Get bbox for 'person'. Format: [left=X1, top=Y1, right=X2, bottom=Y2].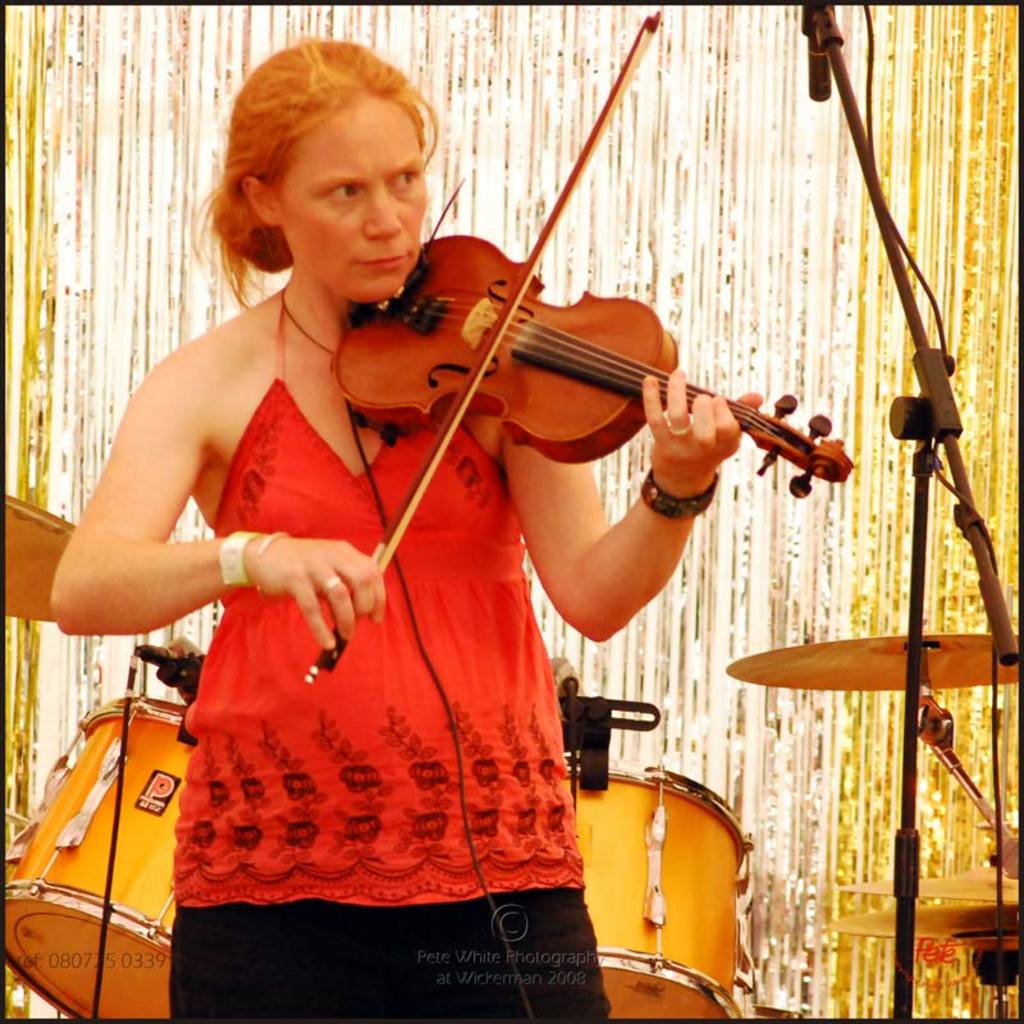
[left=54, top=44, right=767, bottom=1023].
